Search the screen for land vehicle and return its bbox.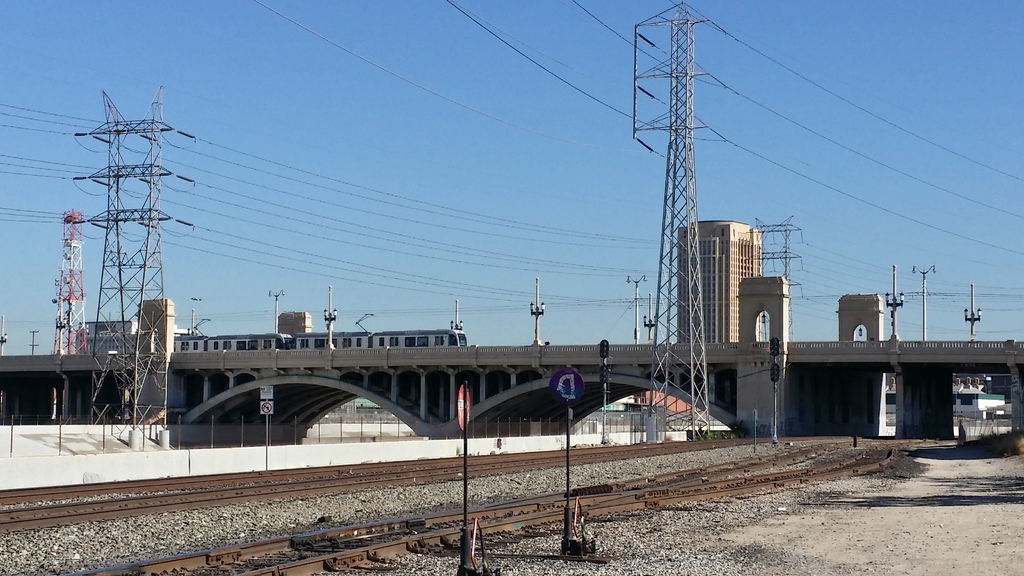
Found: box(125, 310, 472, 353).
